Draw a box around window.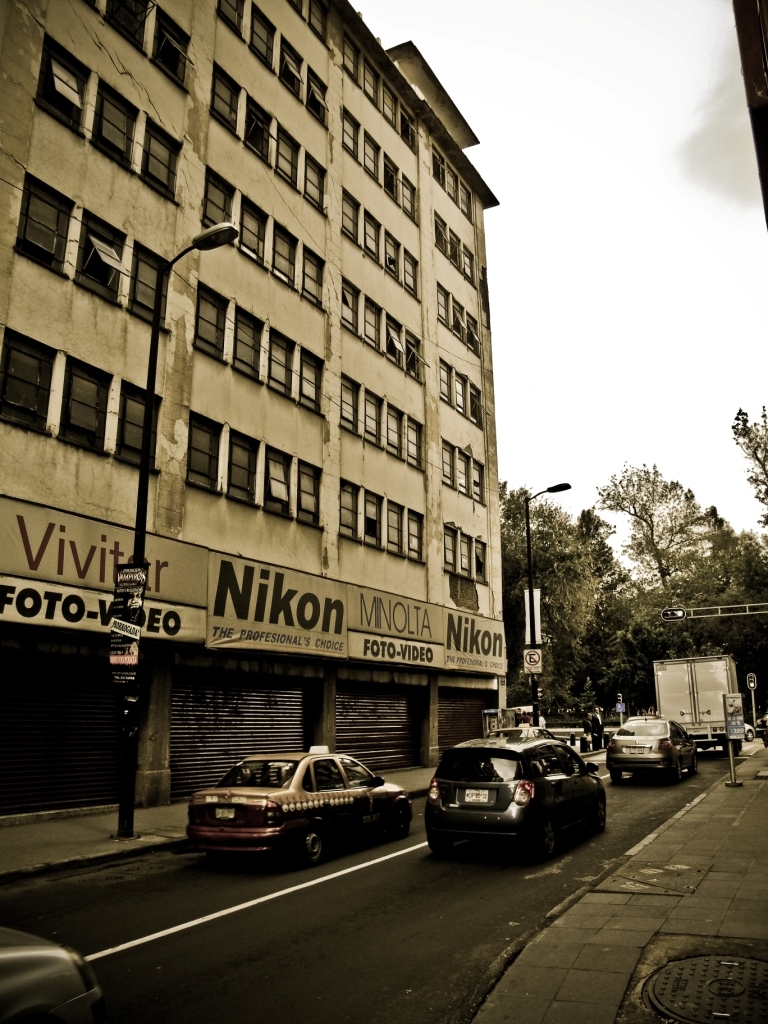
<region>14, 171, 78, 270</region>.
